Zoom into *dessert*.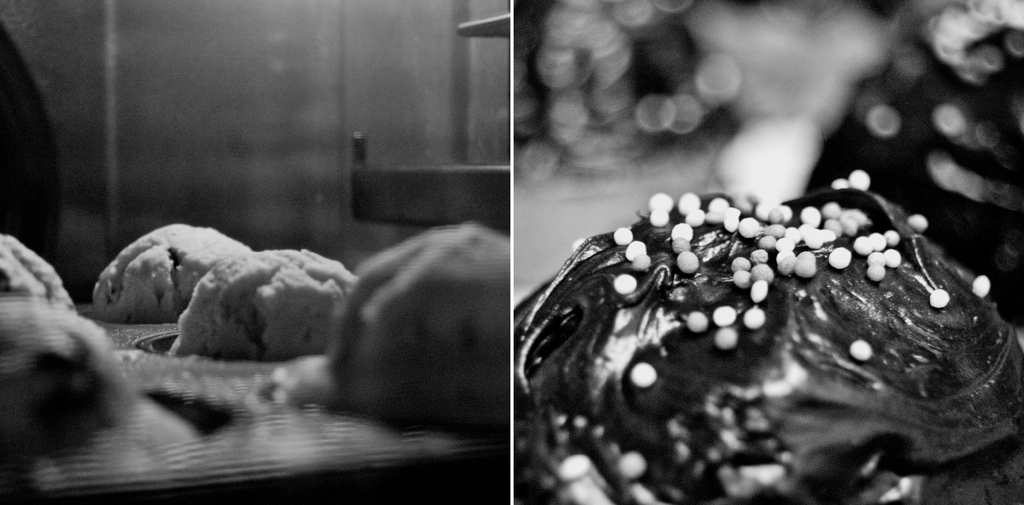
Zoom target: (x1=1, y1=298, x2=129, y2=483).
